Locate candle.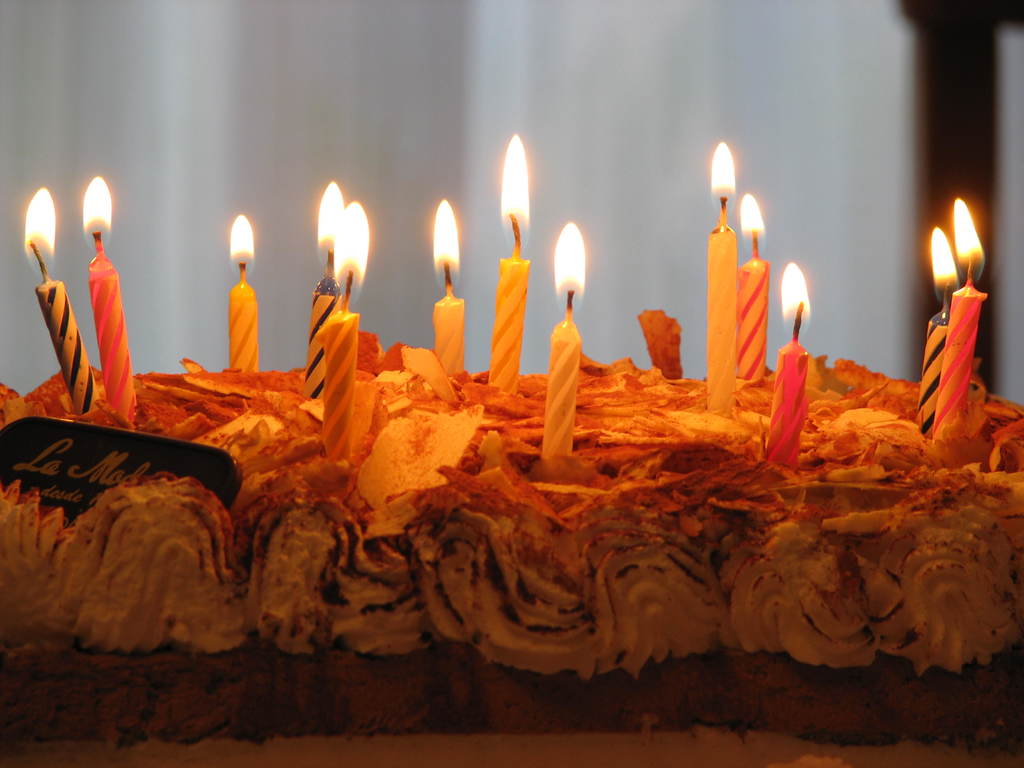
Bounding box: {"left": 542, "top": 223, "right": 589, "bottom": 460}.
